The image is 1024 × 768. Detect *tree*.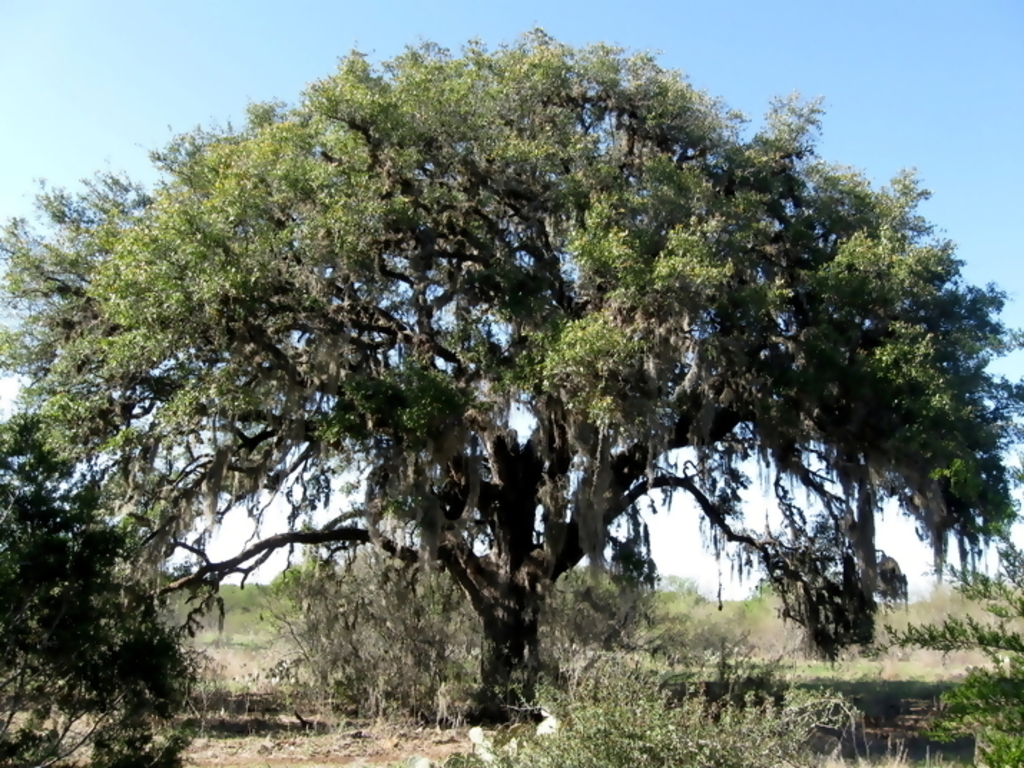
Detection: <region>0, 388, 219, 767</region>.
